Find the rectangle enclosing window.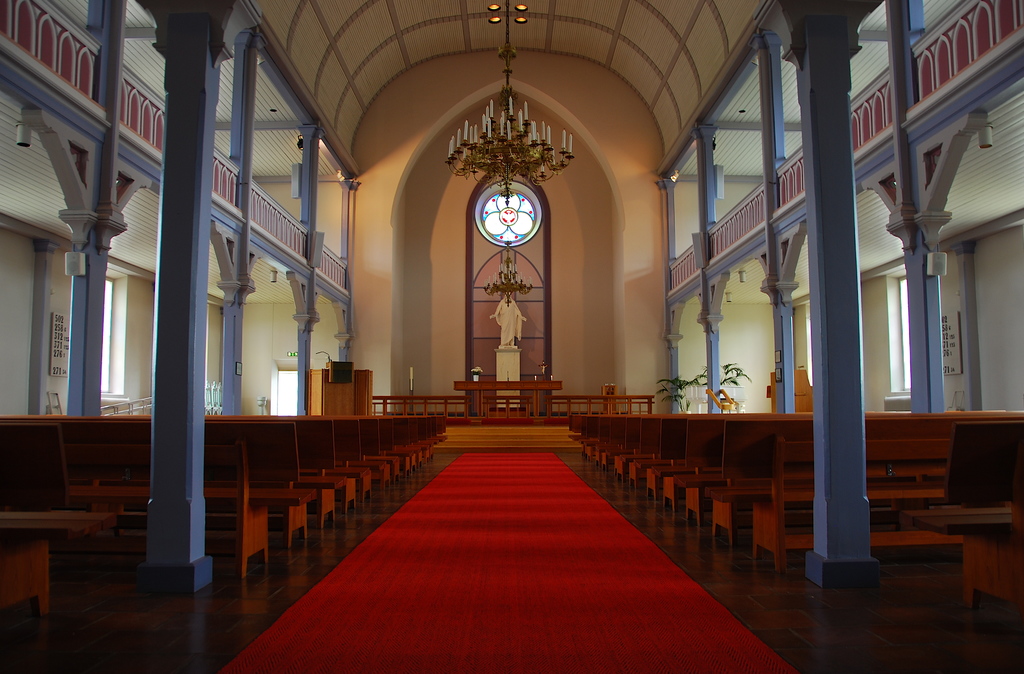
(x1=808, y1=303, x2=811, y2=381).
